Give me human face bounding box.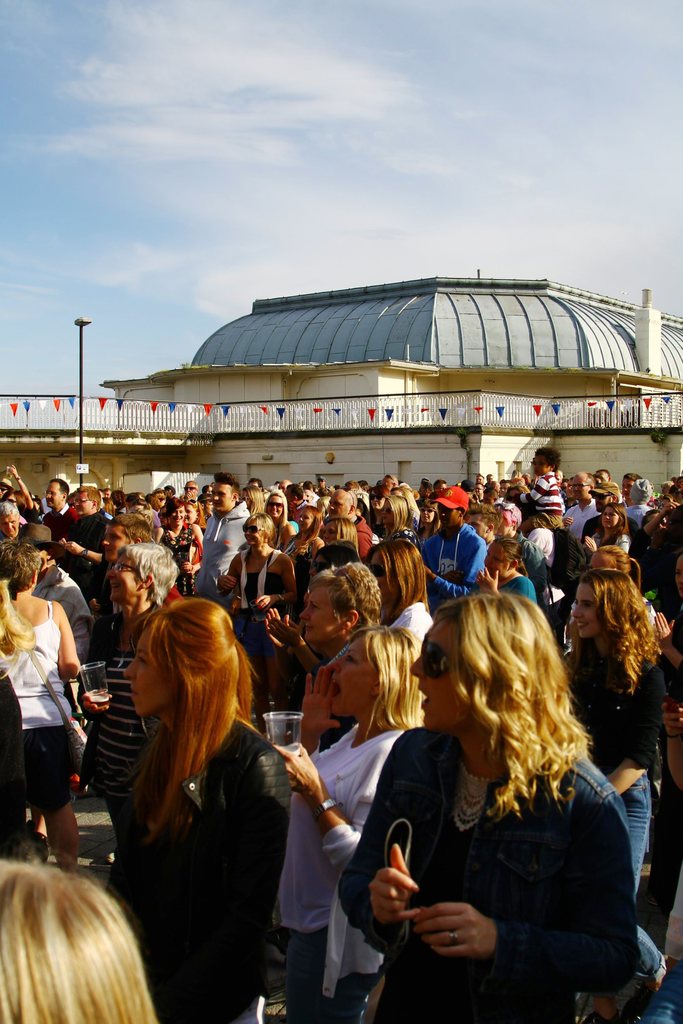
[x1=46, y1=483, x2=60, y2=511].
